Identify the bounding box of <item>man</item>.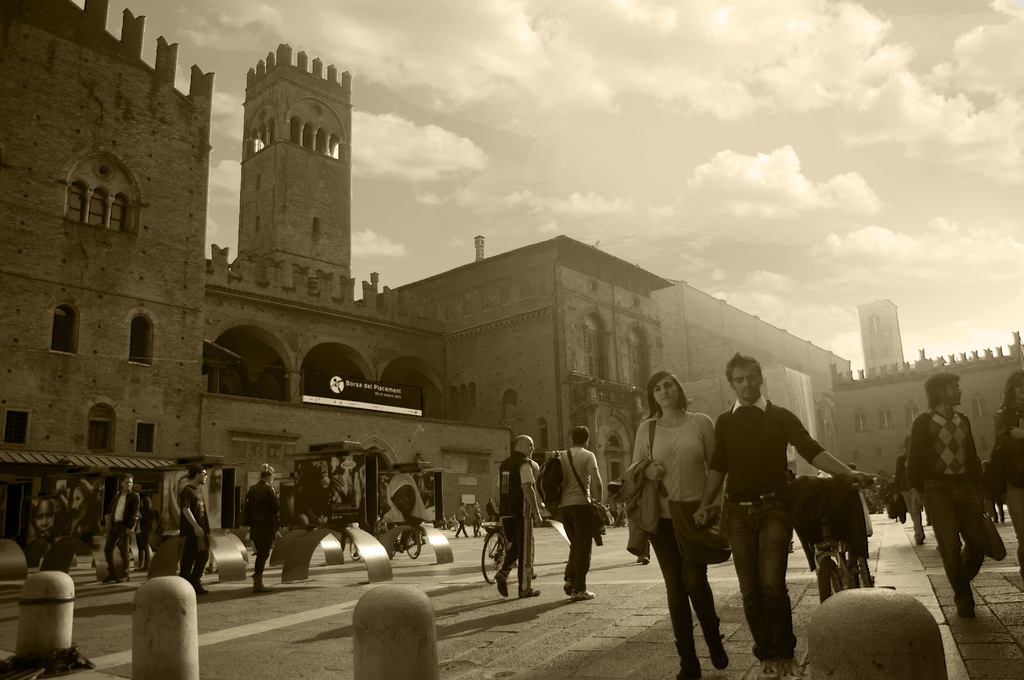
(721, 365, 863, 660).
